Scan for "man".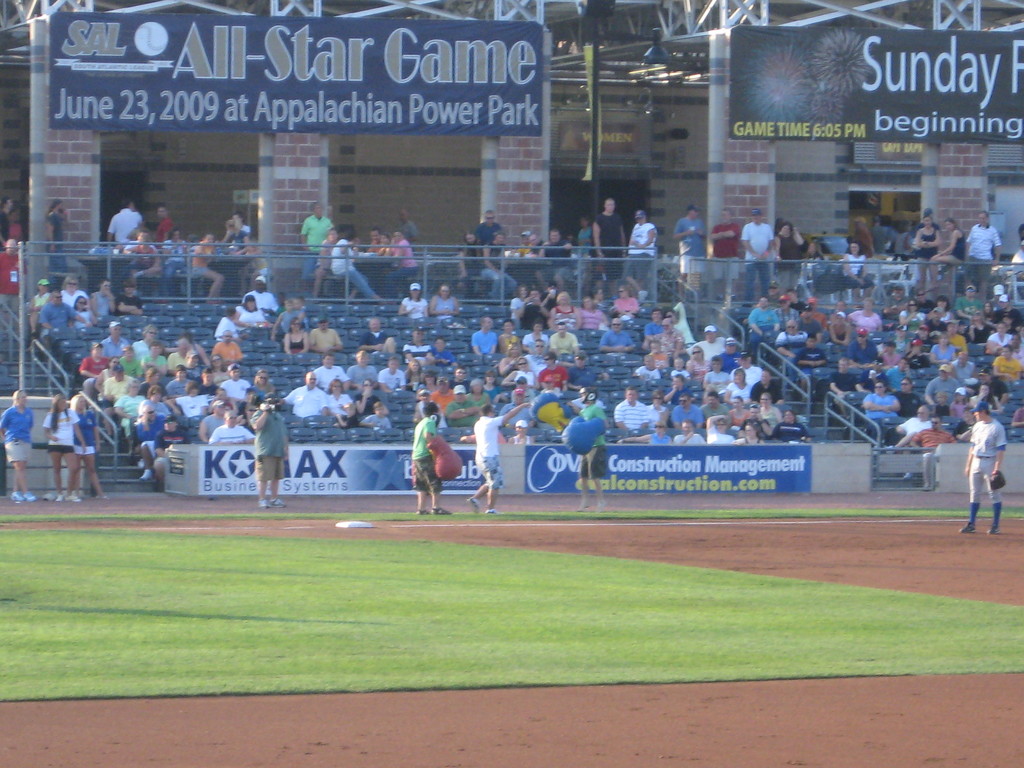
Scan result: bbox=[276, 298, 312, 332].
